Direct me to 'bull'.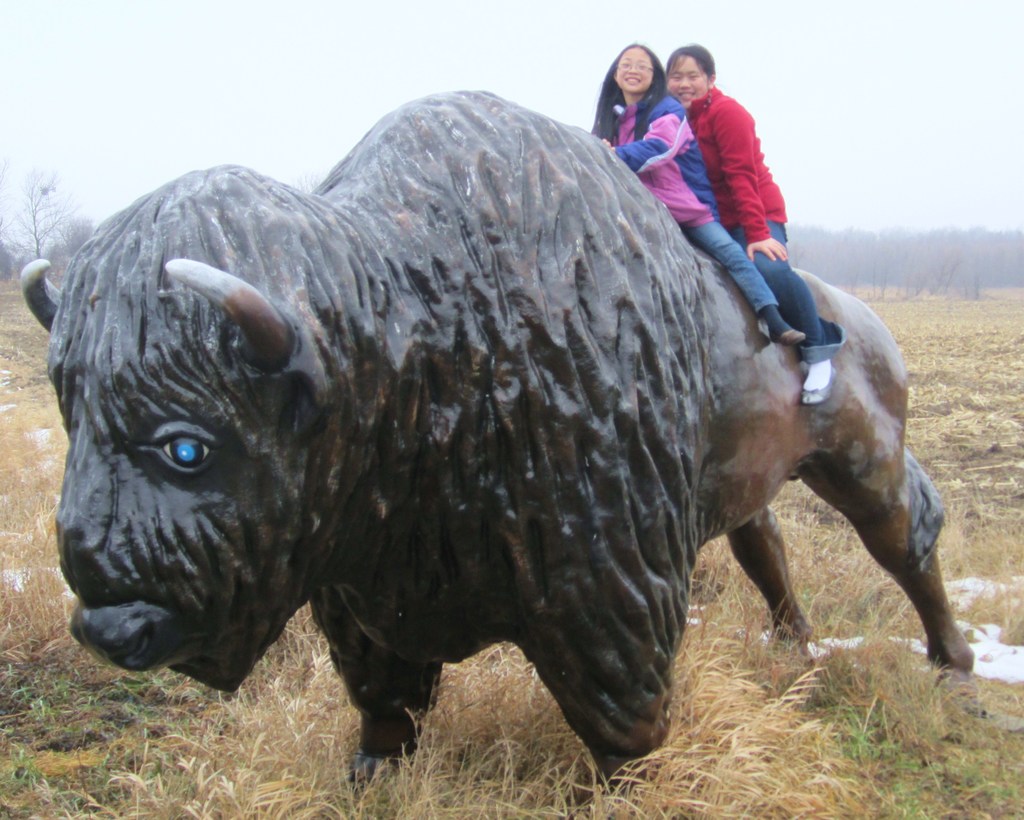
Direction: bbox=[20, 83, 979, 803].
